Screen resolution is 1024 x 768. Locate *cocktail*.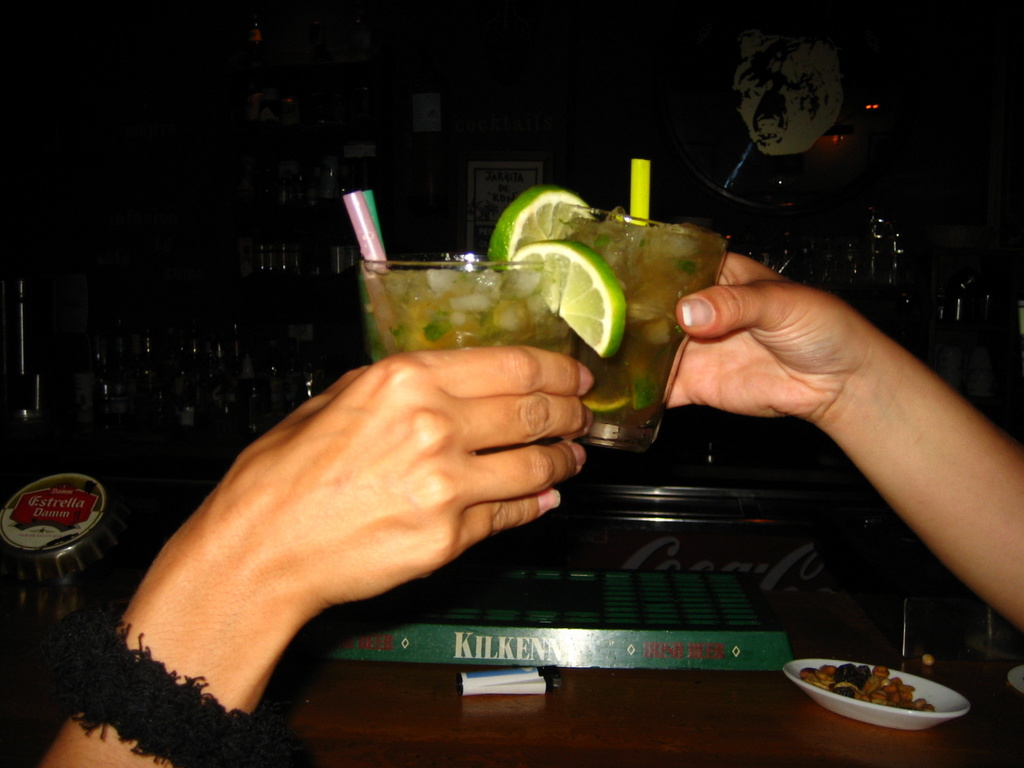
{"left": 358, "top": 245, "right": 627, "bottom": 362}.
